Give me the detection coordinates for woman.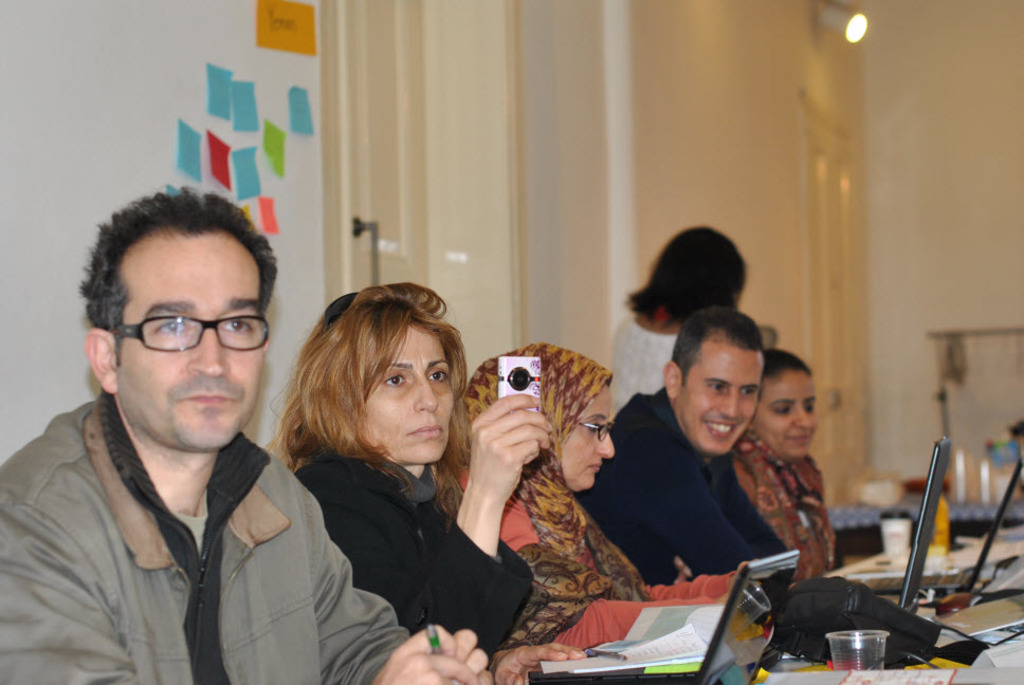
263,284,514,671.
